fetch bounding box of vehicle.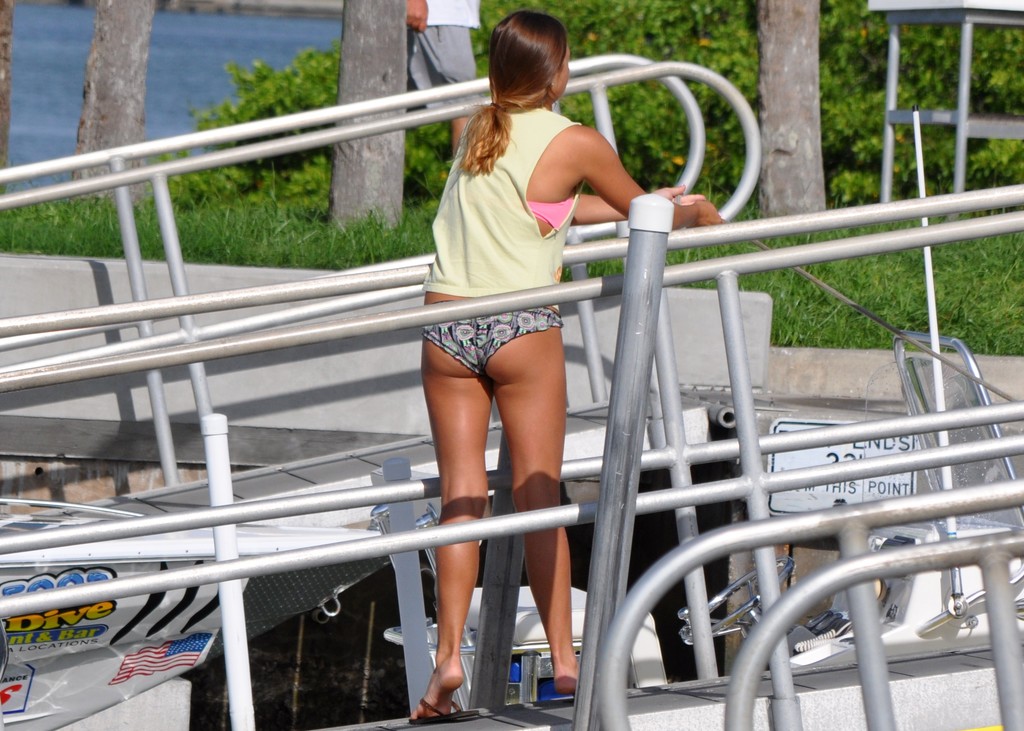
Bbox: l=0, t=44, r=1023, b=730.
